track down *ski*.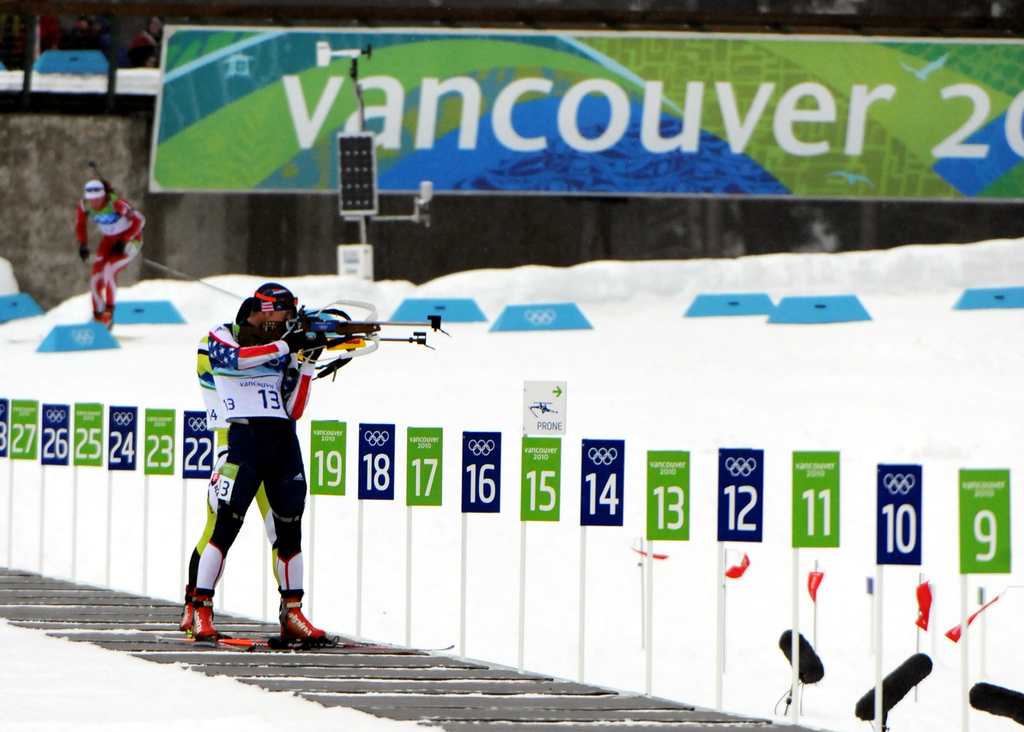
Tracked to detection(284, 635, 461, 655).
